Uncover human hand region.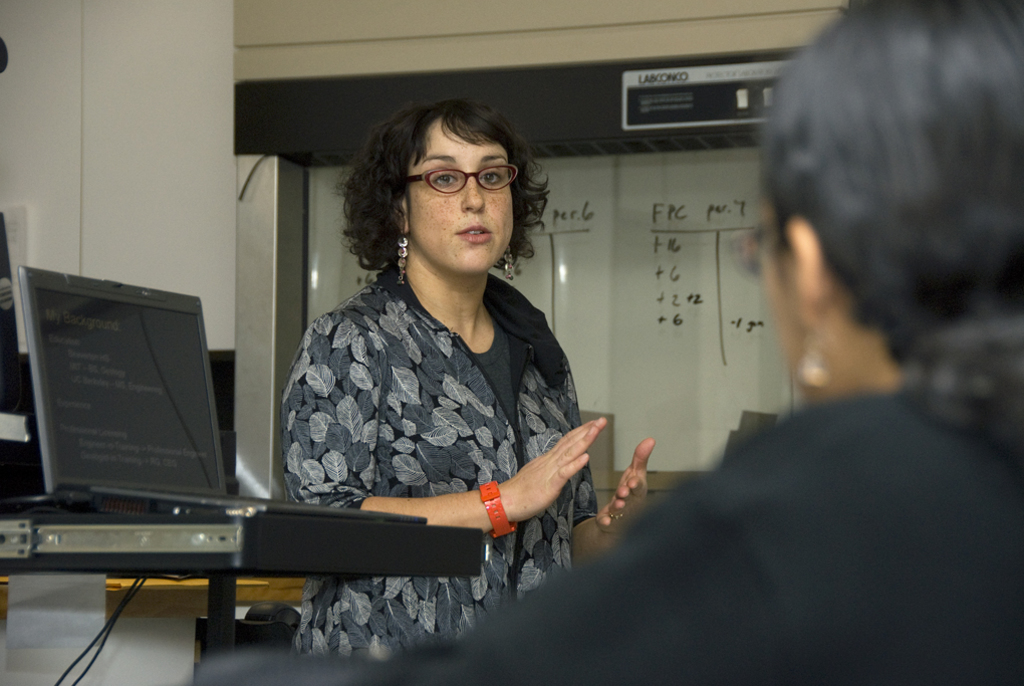
Uncovered: region(491, 428, 594, 527).
